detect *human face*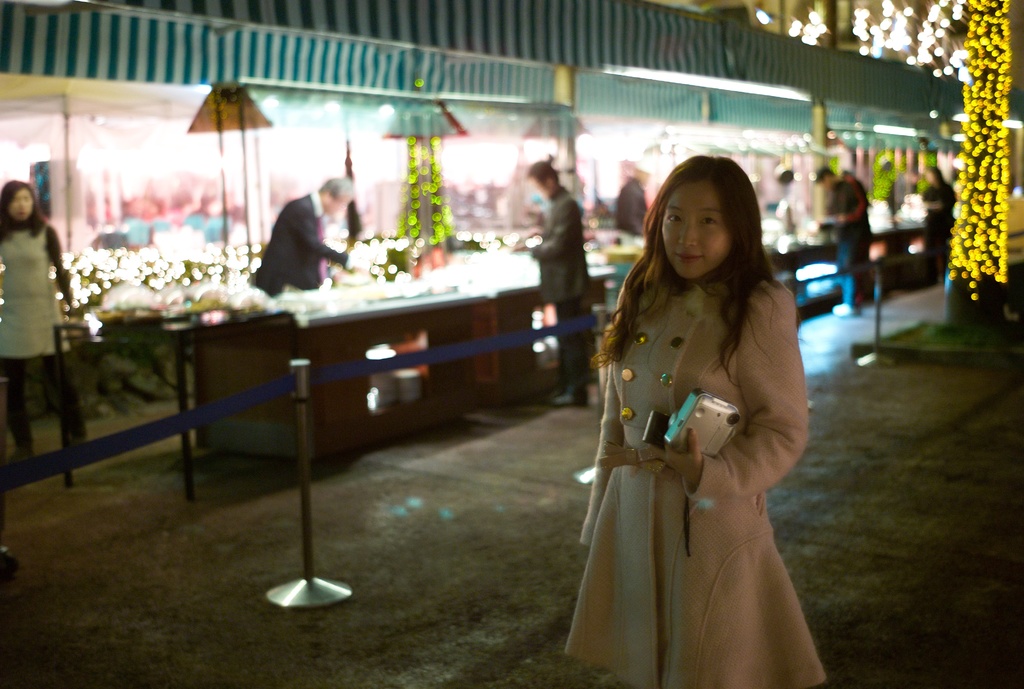
box=[663, 182, 731, 282]
